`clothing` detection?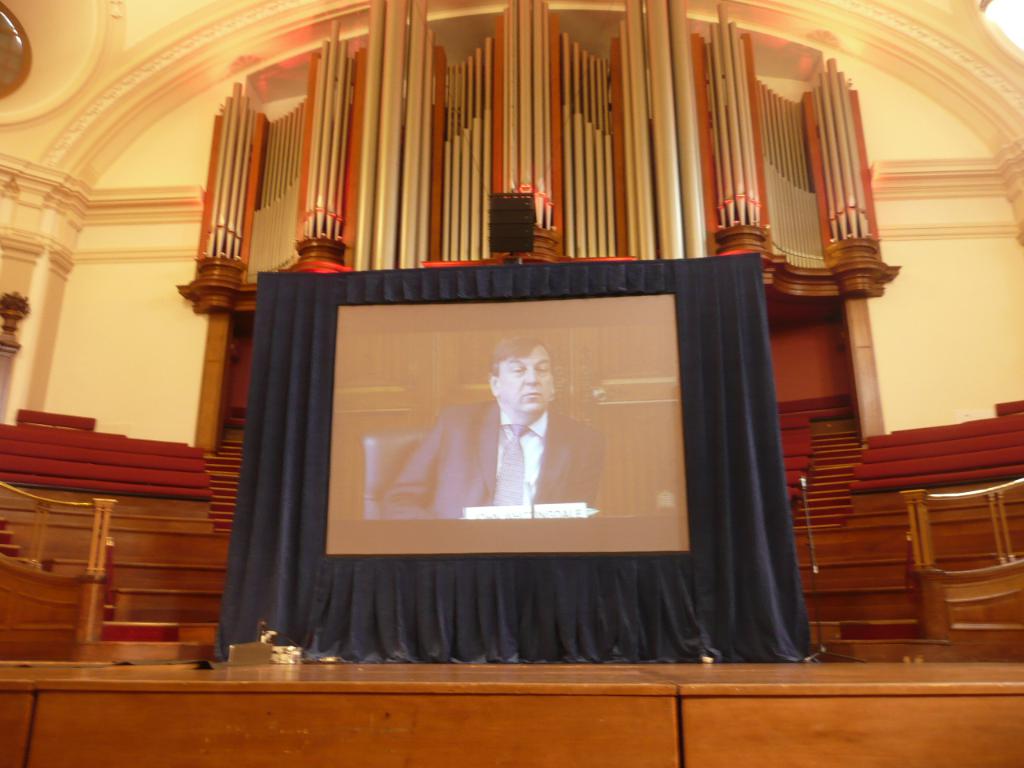
l=382, t=402, r=608, b=518
